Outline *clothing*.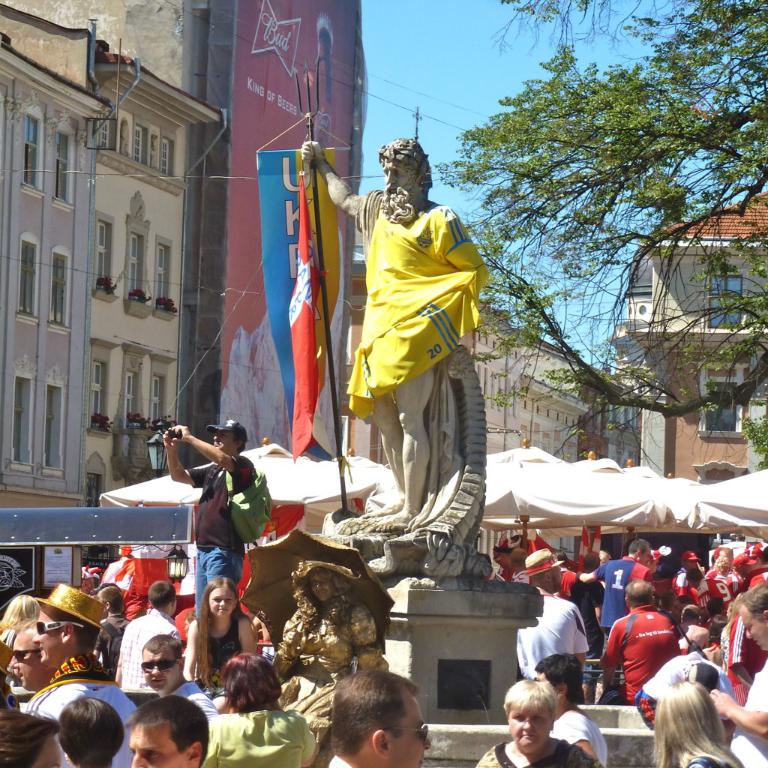
Outline: detection(551, 709, 613, 764).
